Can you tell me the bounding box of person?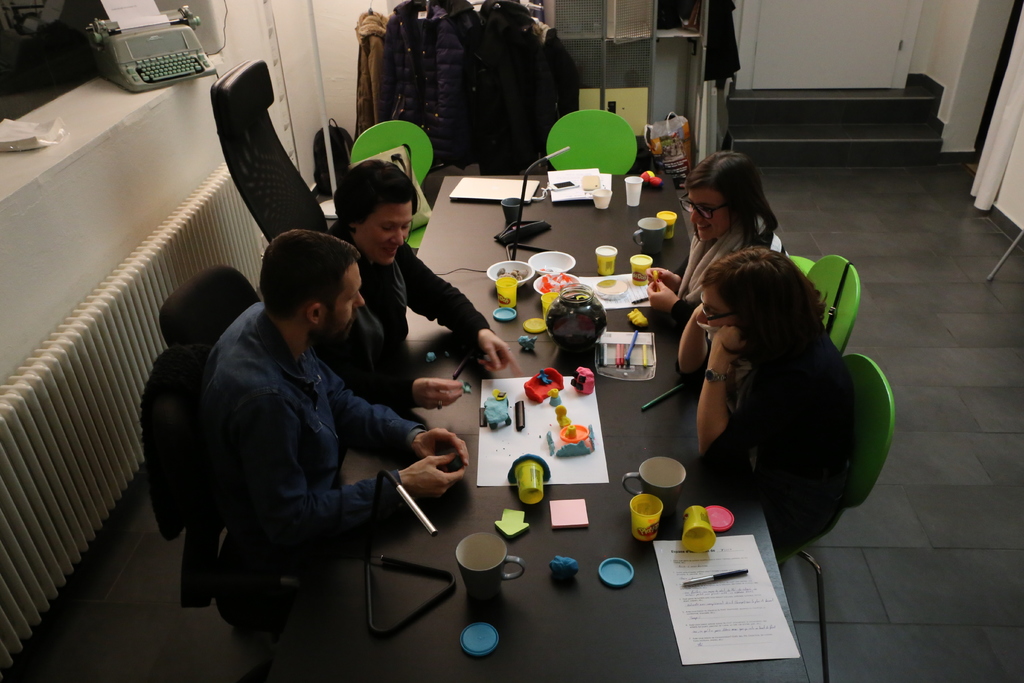
671, 245, 855, 564.
